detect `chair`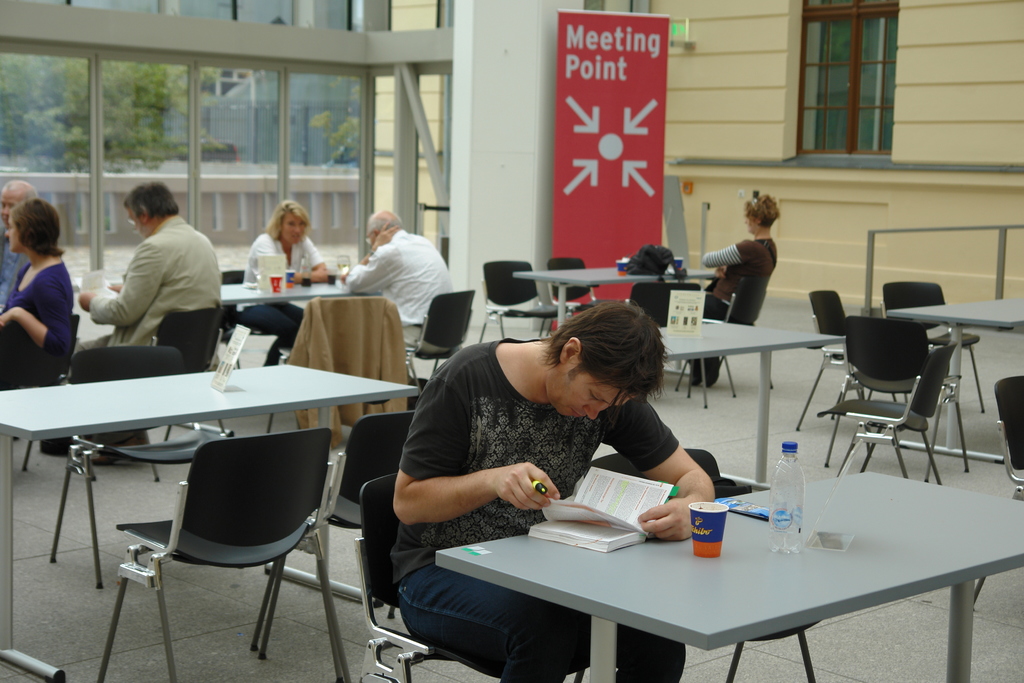
bbox(268, 293, 385, 450)
